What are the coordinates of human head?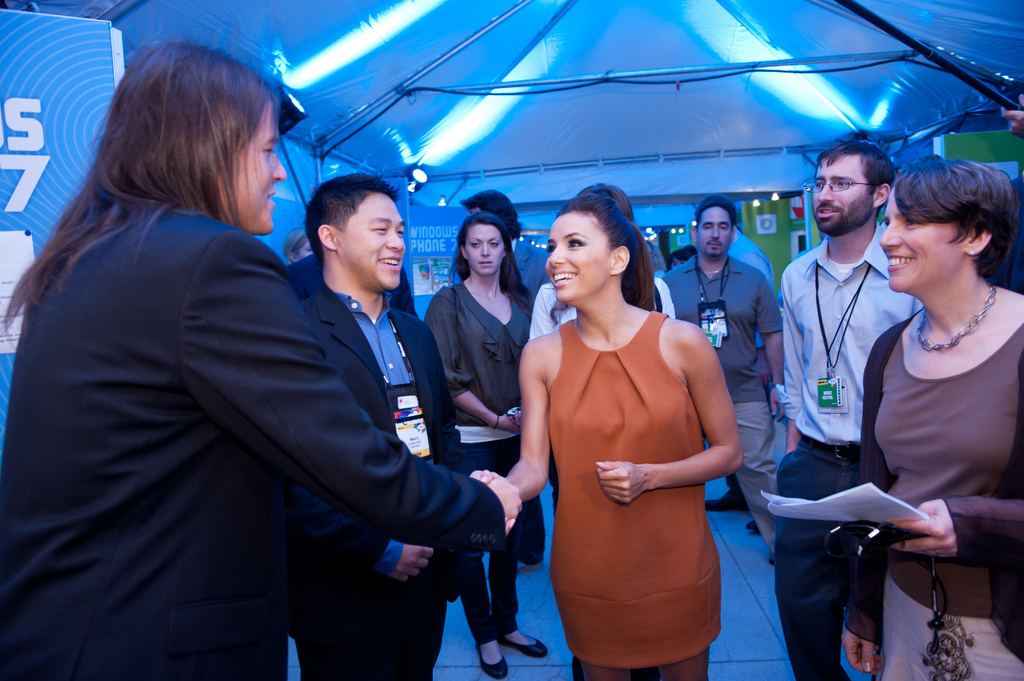
pyautogui.locateOnScreen(544, 188, 649, 303).
